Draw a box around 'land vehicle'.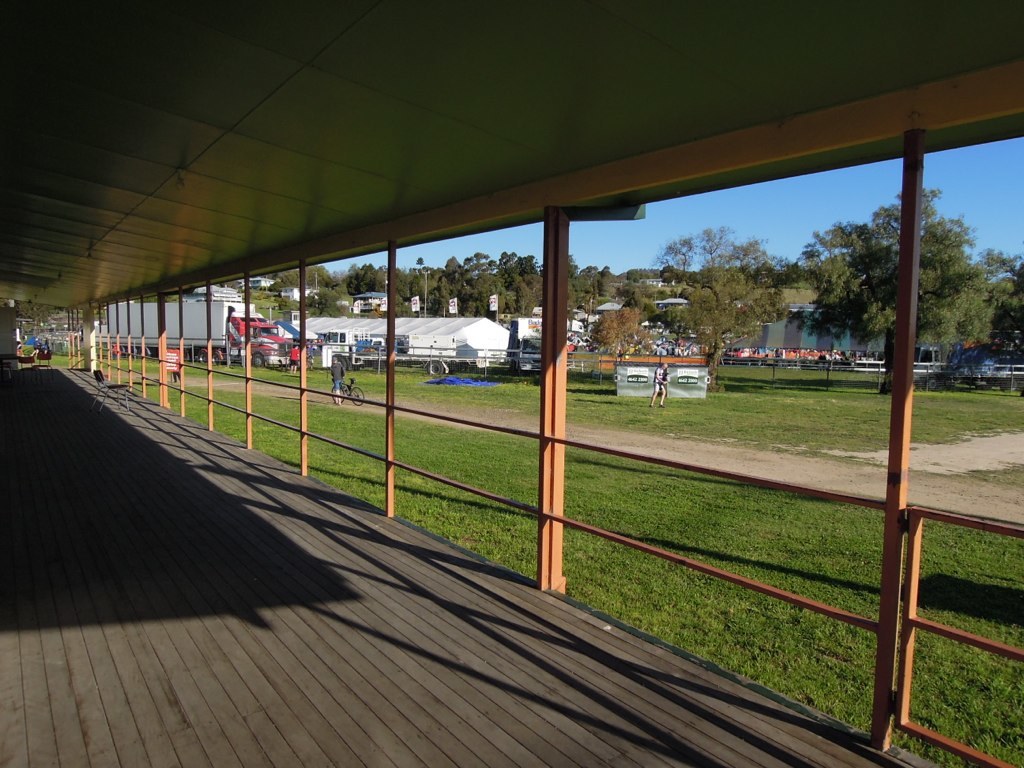
region(506, 317, 542, 376).
